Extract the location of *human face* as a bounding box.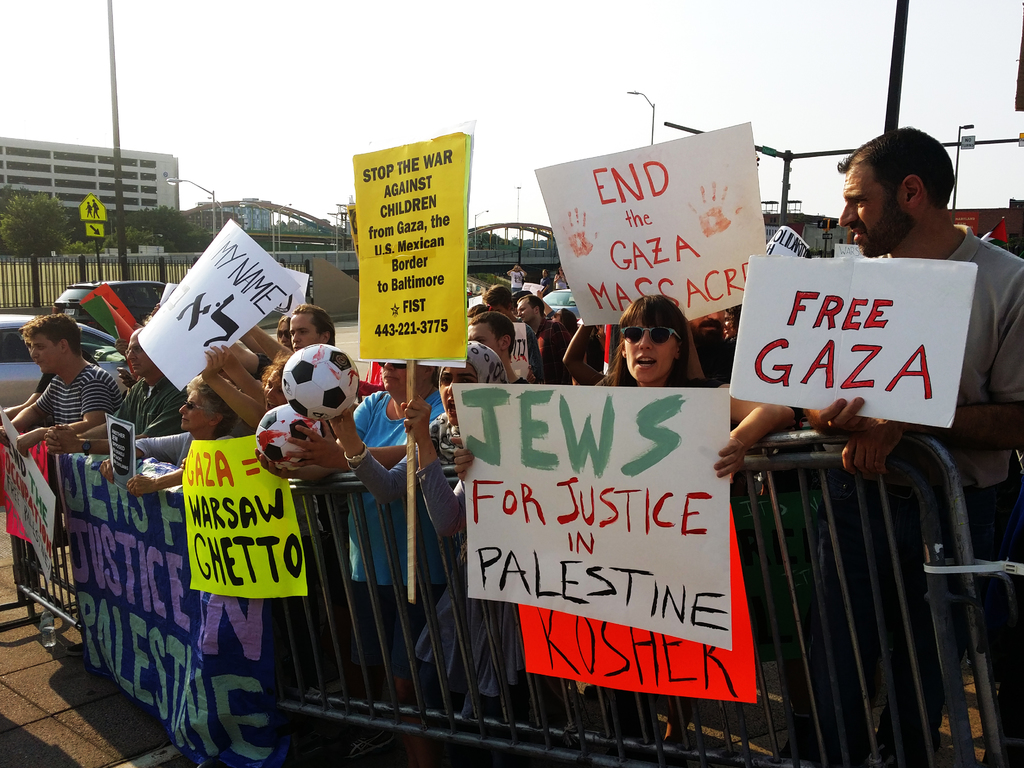
l=180, t=391, r=209, b=432.
